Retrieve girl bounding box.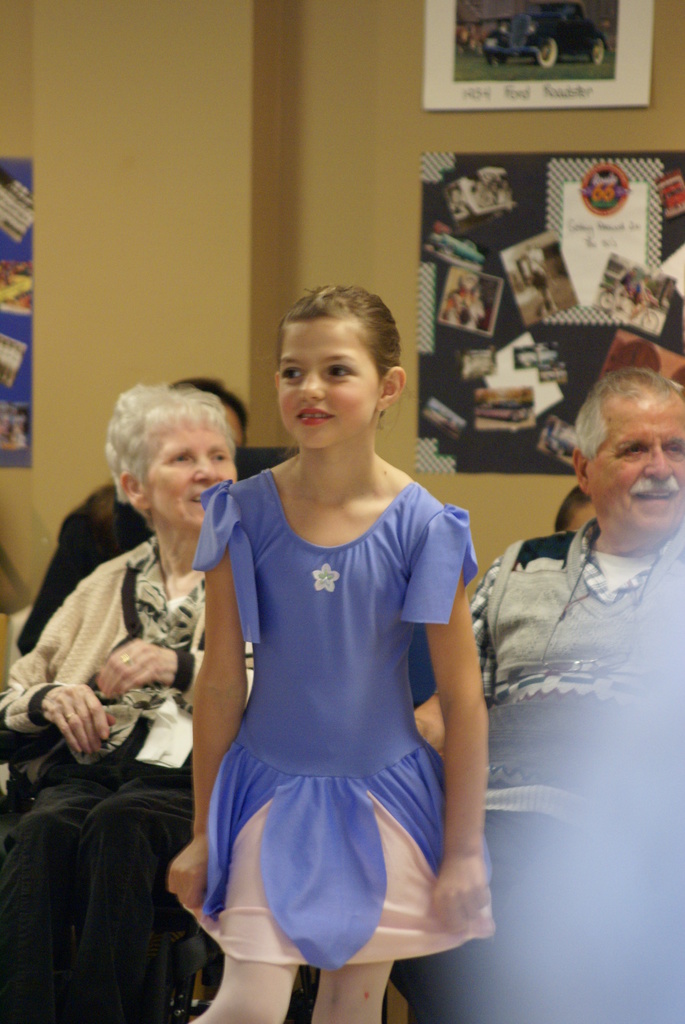
Bounding box: (160, 282, 494, 1023).
